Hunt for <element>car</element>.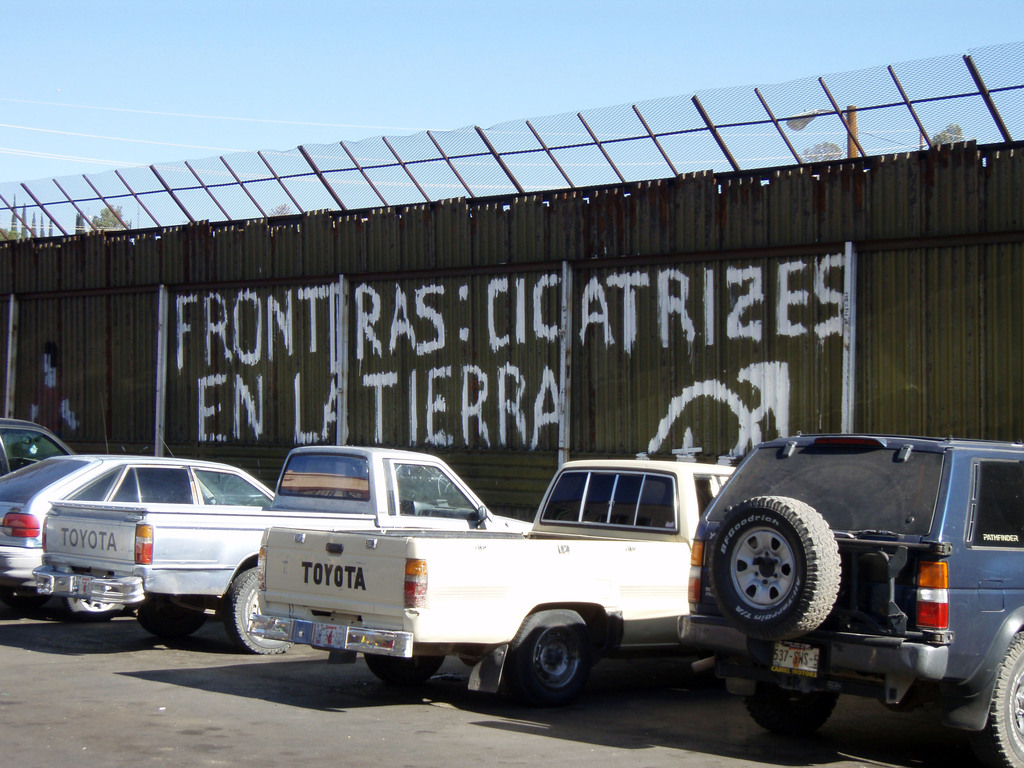
Hunted down at Rect(669, 417, 1023, 743).
